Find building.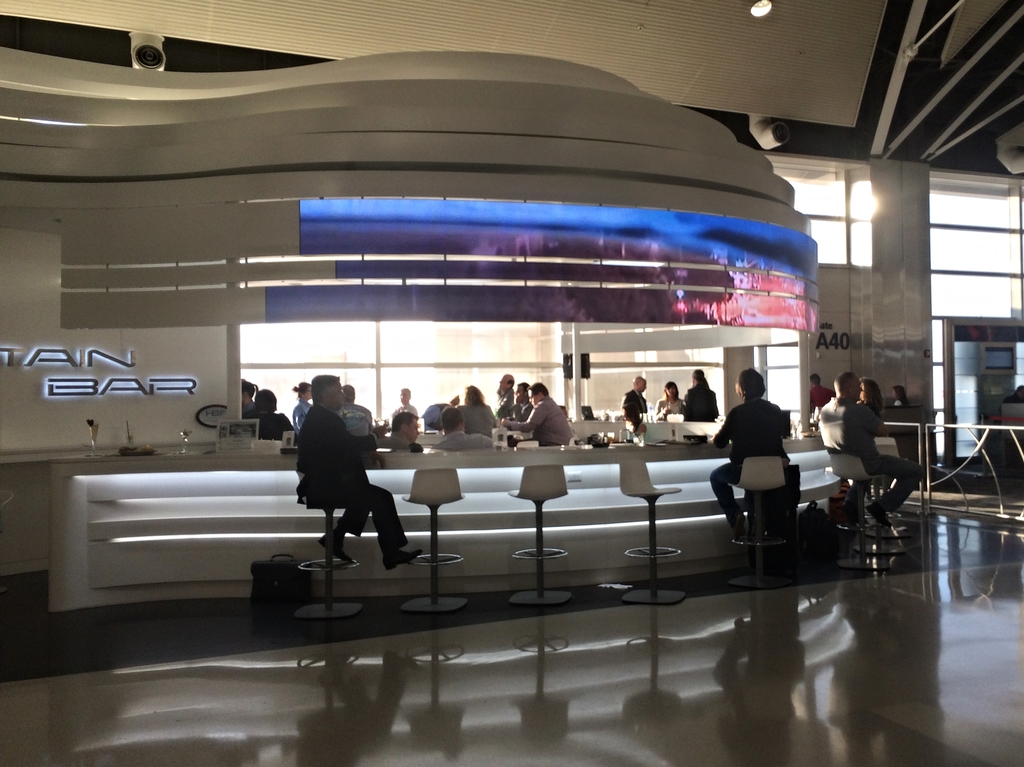
<bbox>0, 2, 1023, 766</bbox>.
